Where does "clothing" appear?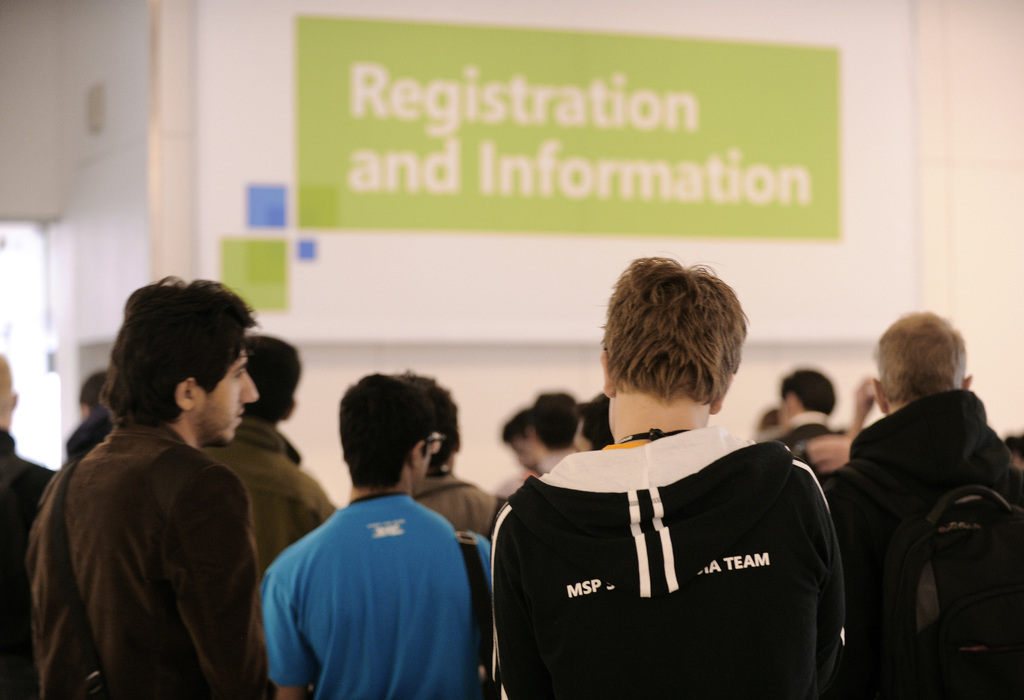
Appears at Rect(0, 428, 61, 699).
